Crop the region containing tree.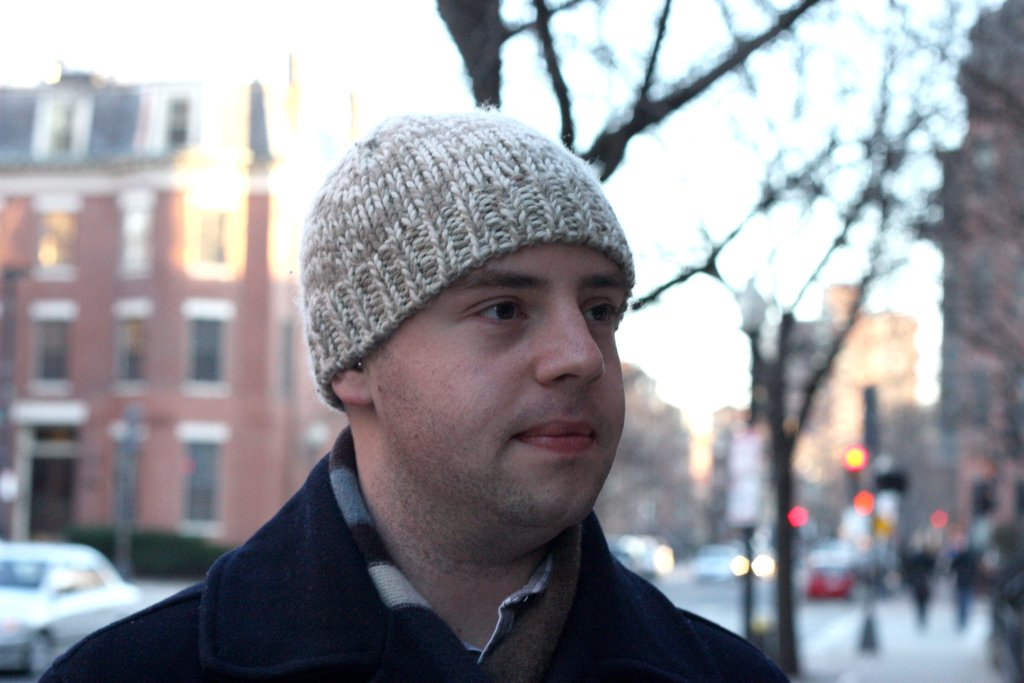
Crop region: bbox(627, 0, 1014, 682).
